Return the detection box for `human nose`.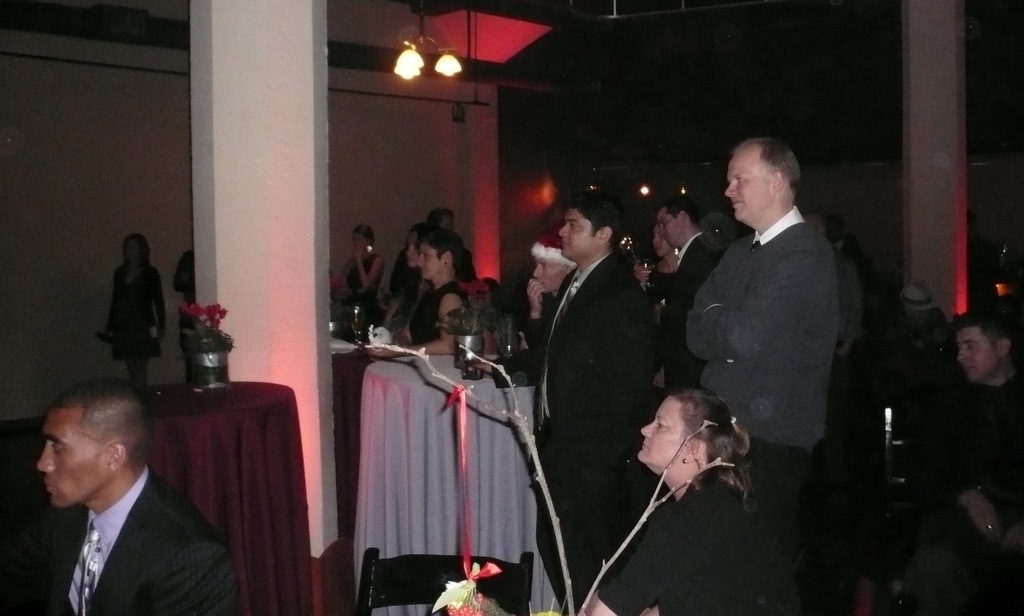
659,224,666,232.
